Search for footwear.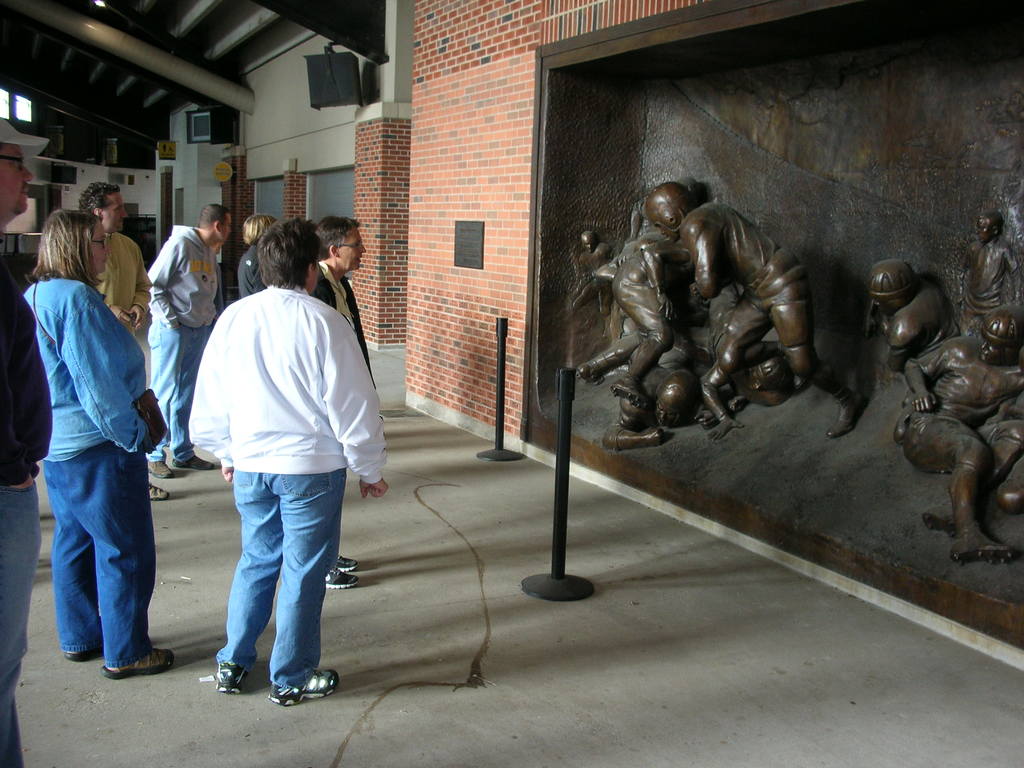
Found at [x1=267, y1=667, x2=339, y2=704].
